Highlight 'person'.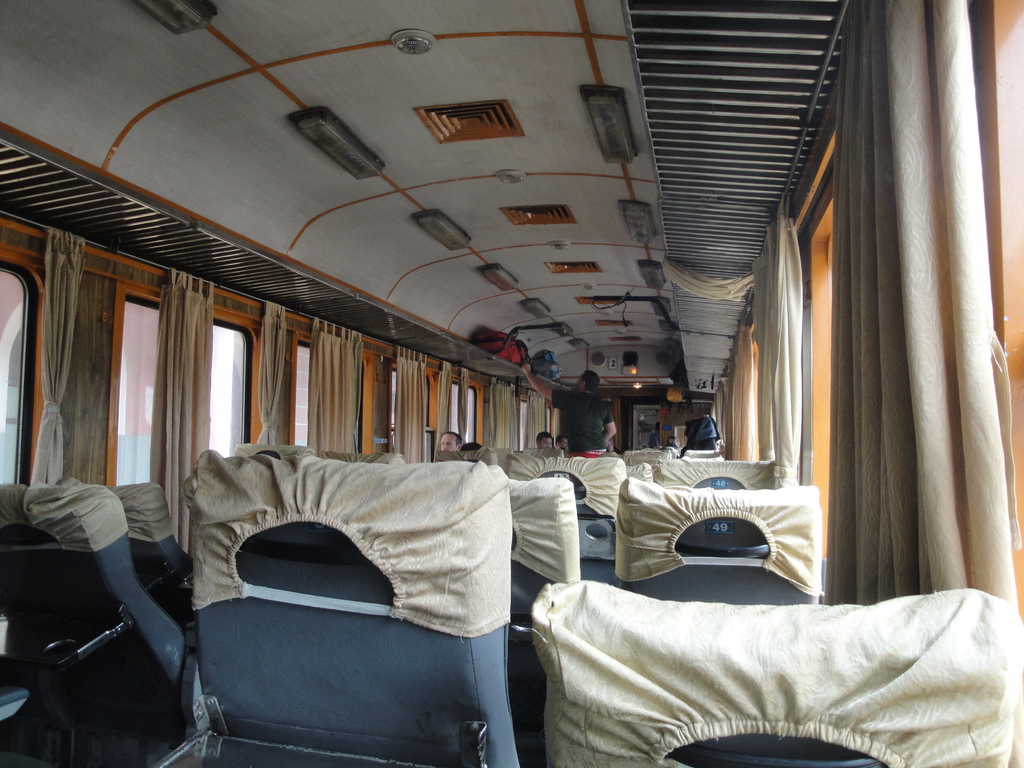
Highlighted region: {"left": 518, "top": 361, "right": 616, "bottom": 460}.
